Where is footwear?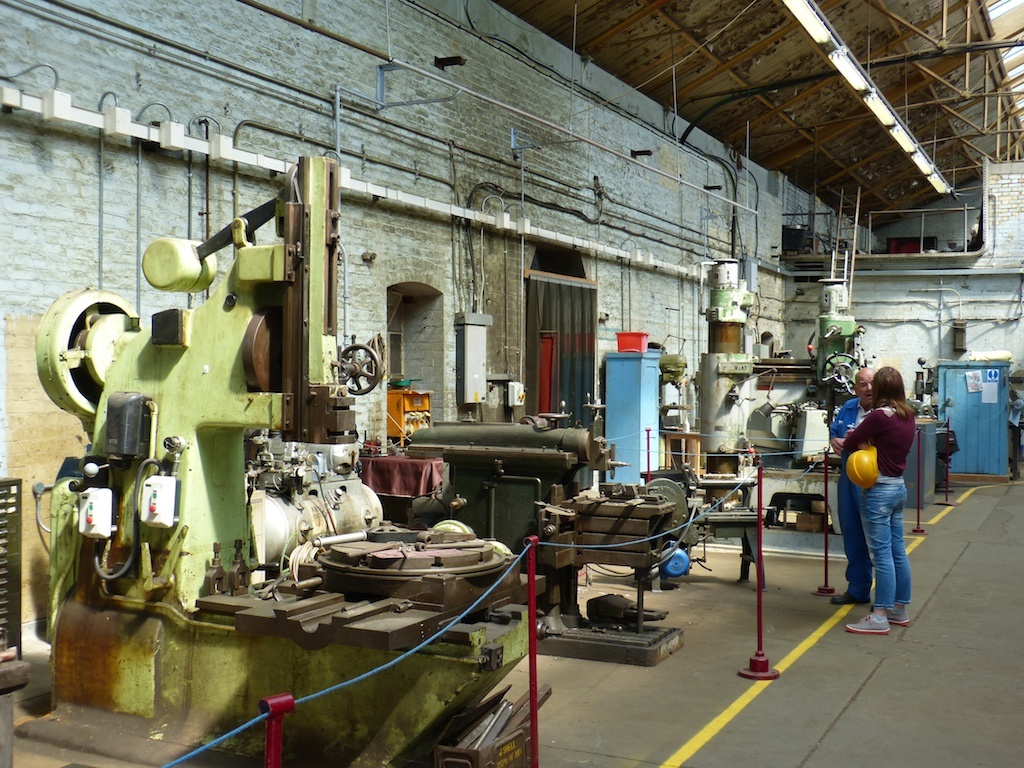
(889,610,911,625).
